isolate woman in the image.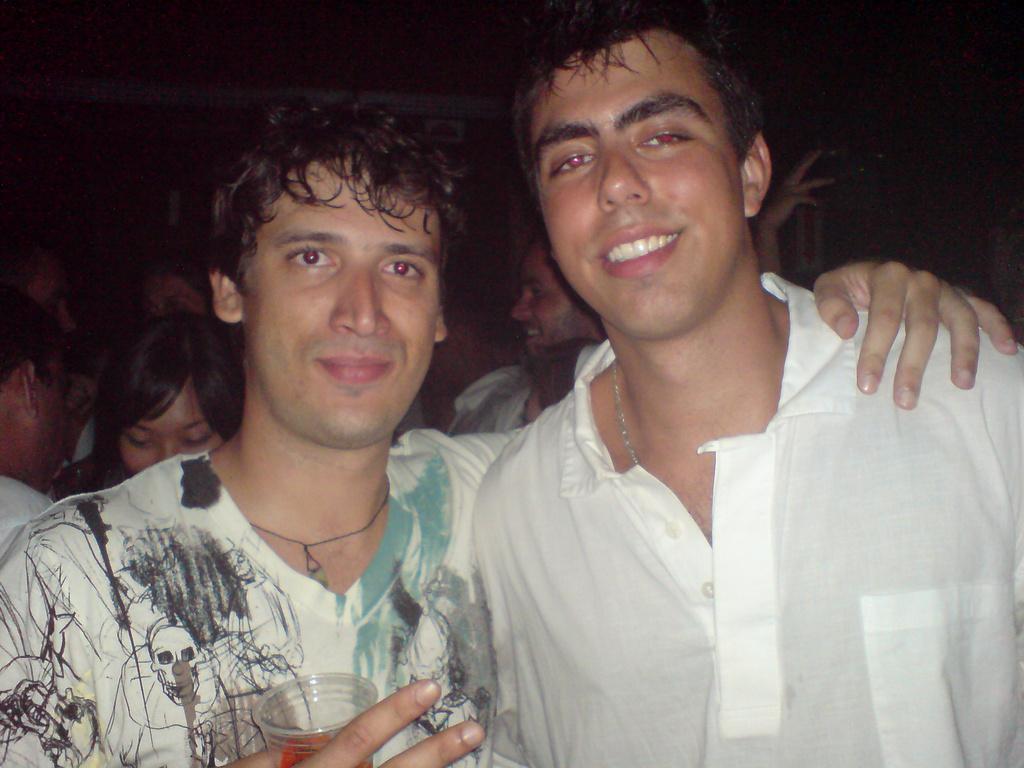
Isolated region: 44,308,242,506.
